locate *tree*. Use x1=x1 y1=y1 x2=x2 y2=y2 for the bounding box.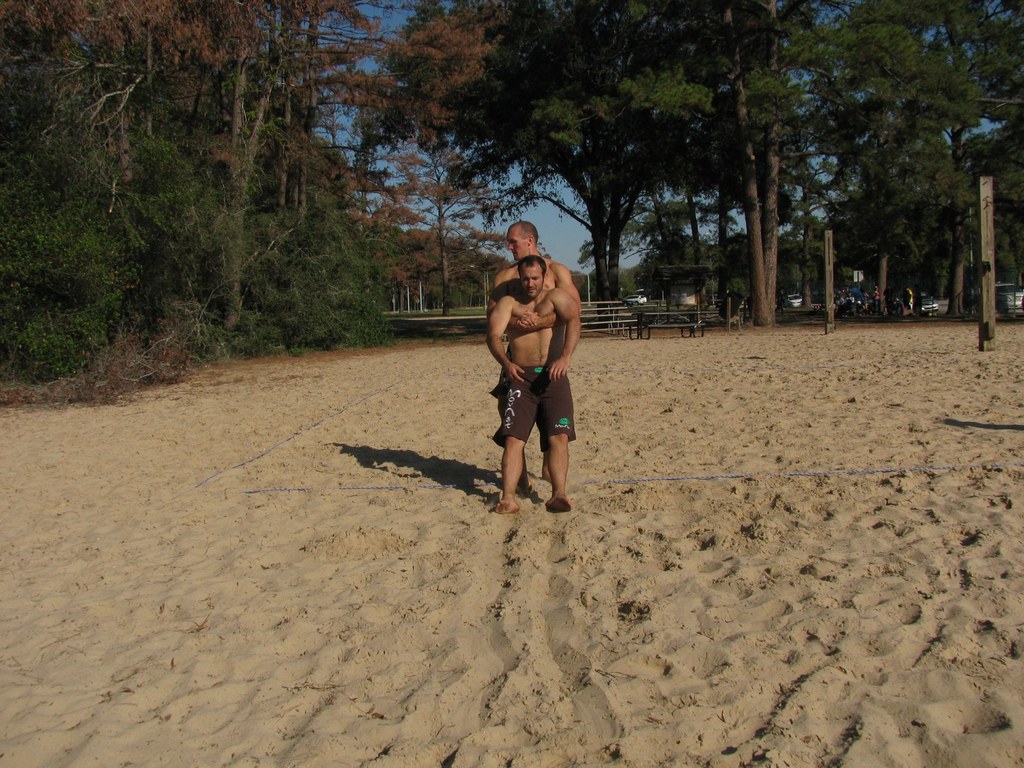
x1=778 y1=58 x2=974 y2=306.
